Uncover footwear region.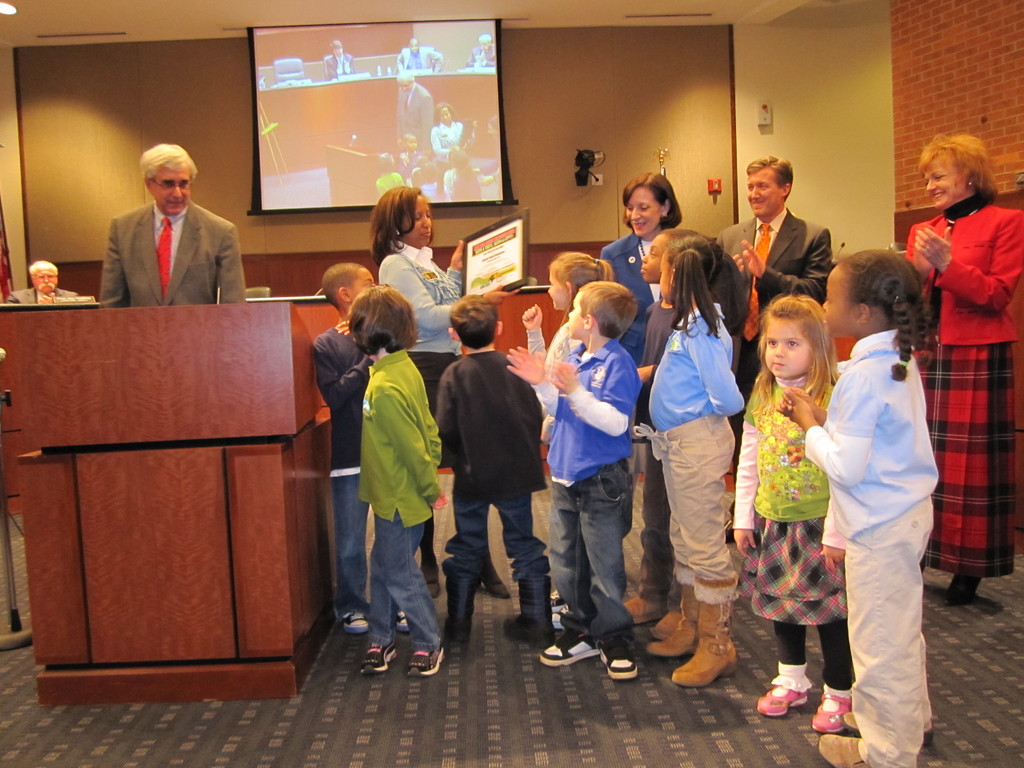
Uncovered: bbox=(435, 619, 474, 659).
